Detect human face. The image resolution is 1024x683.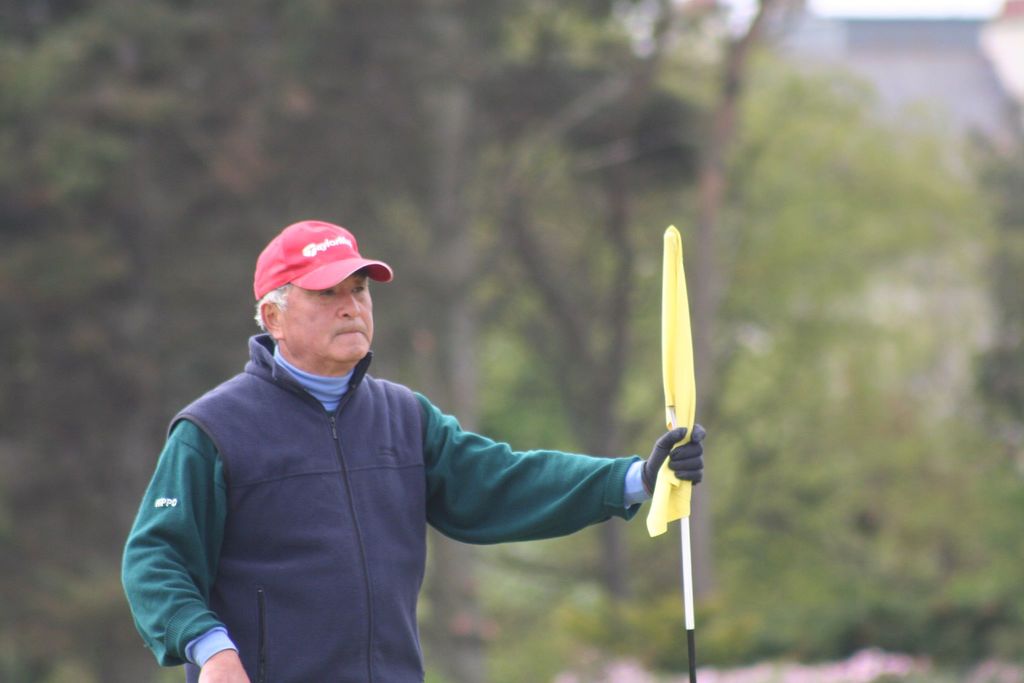
left=277, top=269, right=376, bottom=369.
